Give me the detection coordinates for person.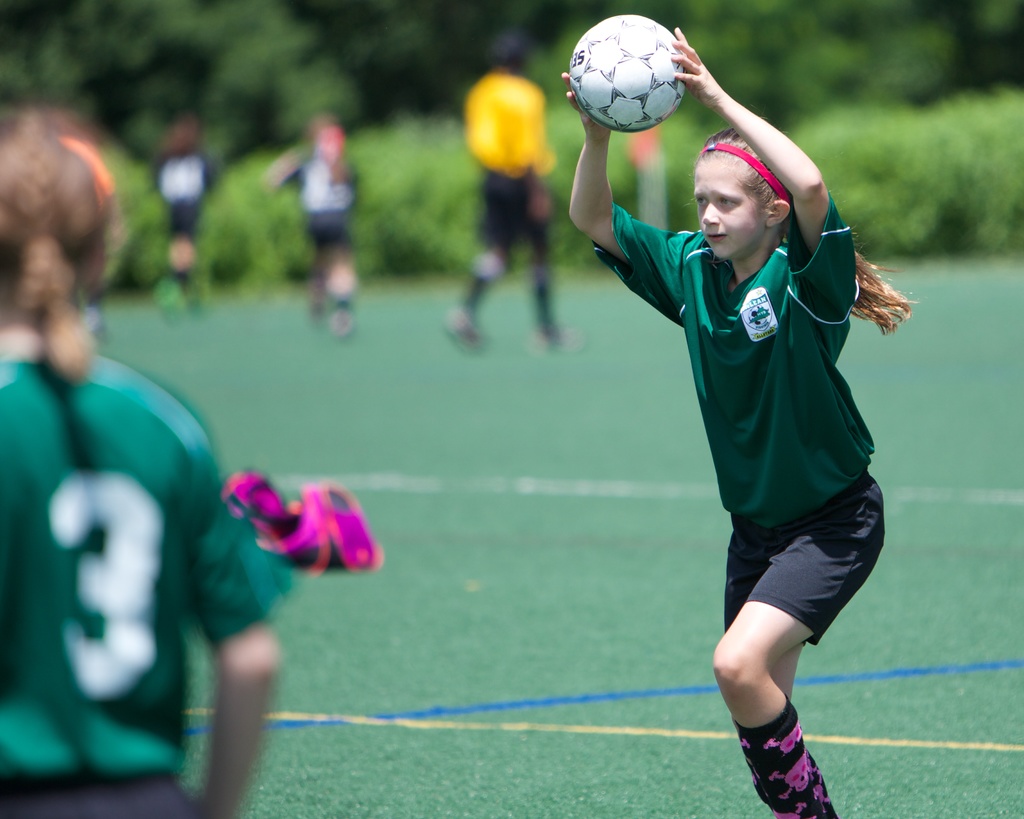
(x1=269, y1=109, x2=365, y2=348).
